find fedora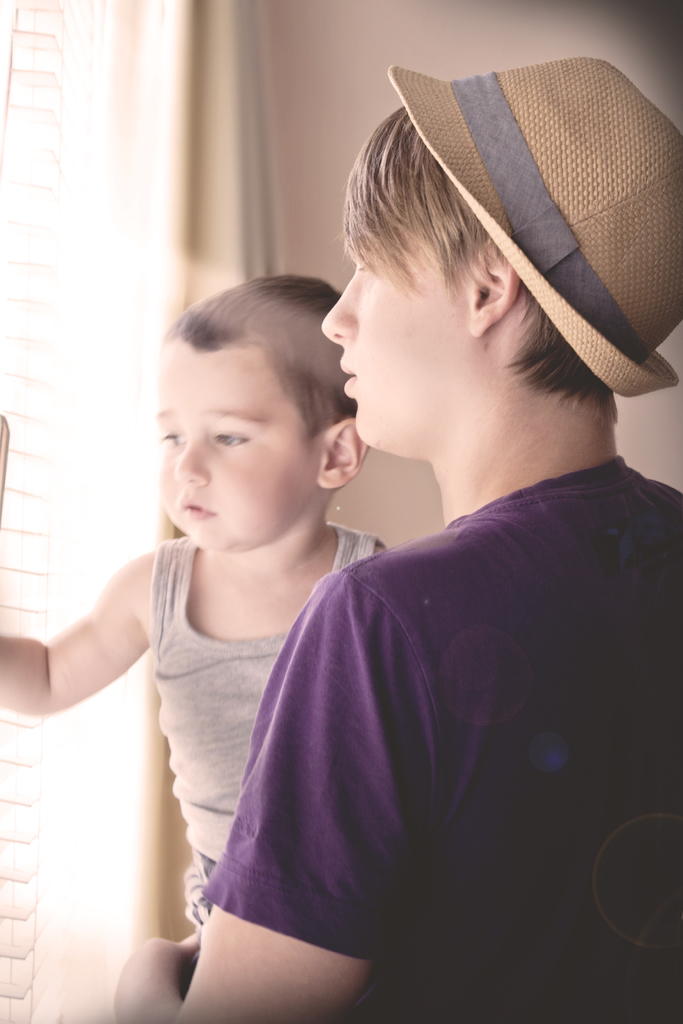
rect(387, 62, 682, 394)
